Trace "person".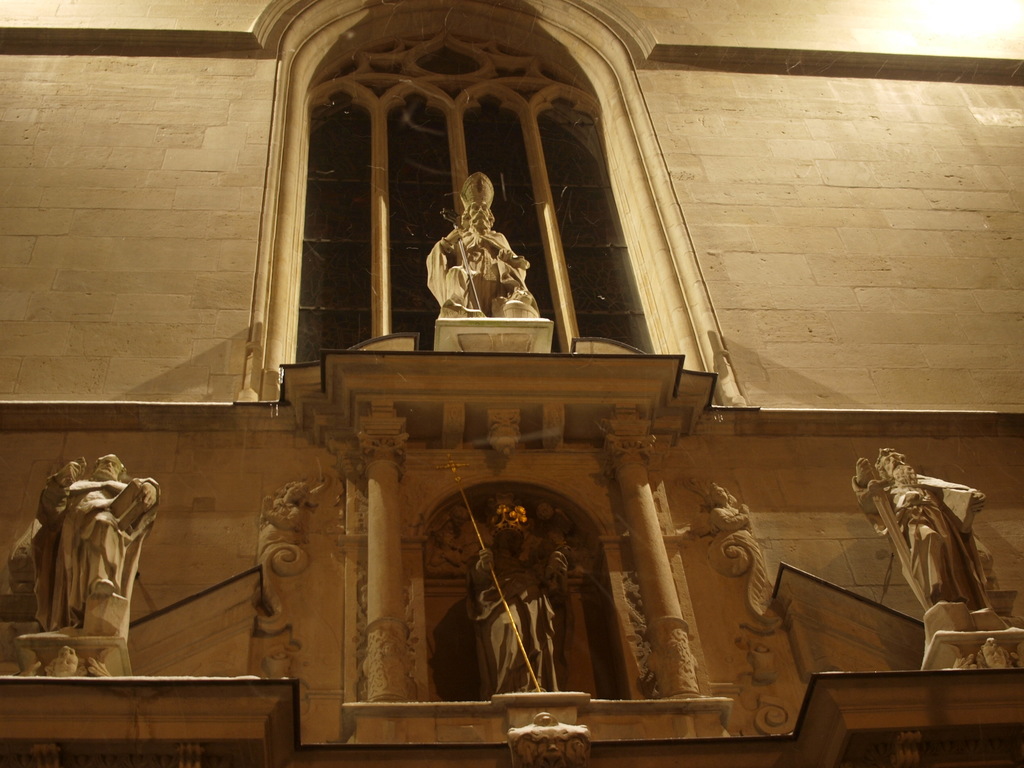
Traced to crop(428, 506, 464, 566).
